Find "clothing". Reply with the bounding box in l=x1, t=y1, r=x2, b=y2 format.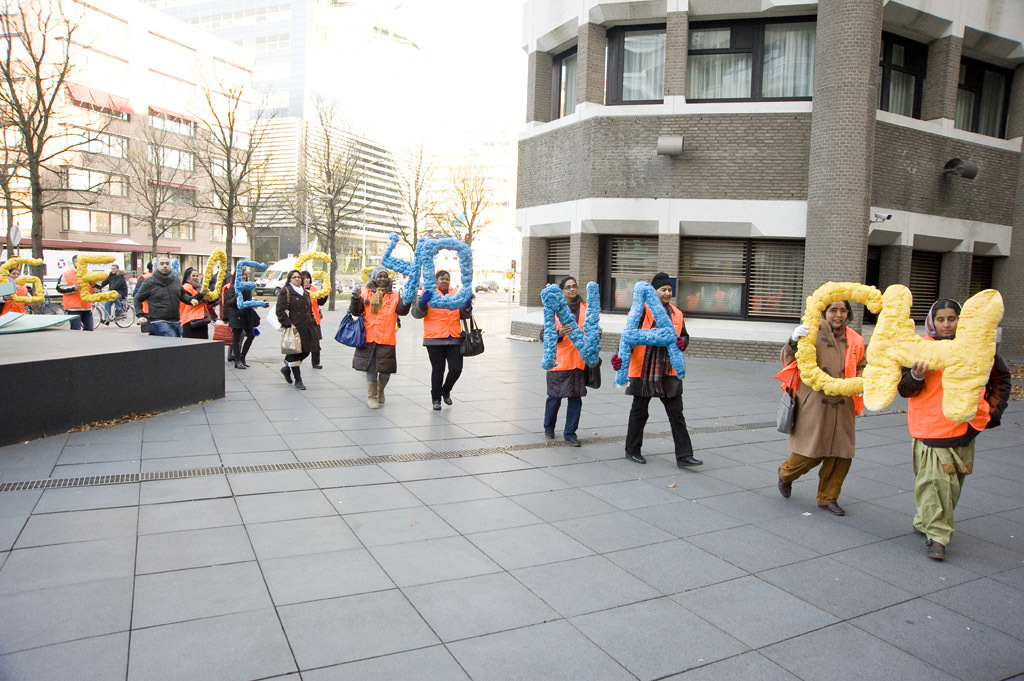
l=776, t=319, r=867, b=508.
